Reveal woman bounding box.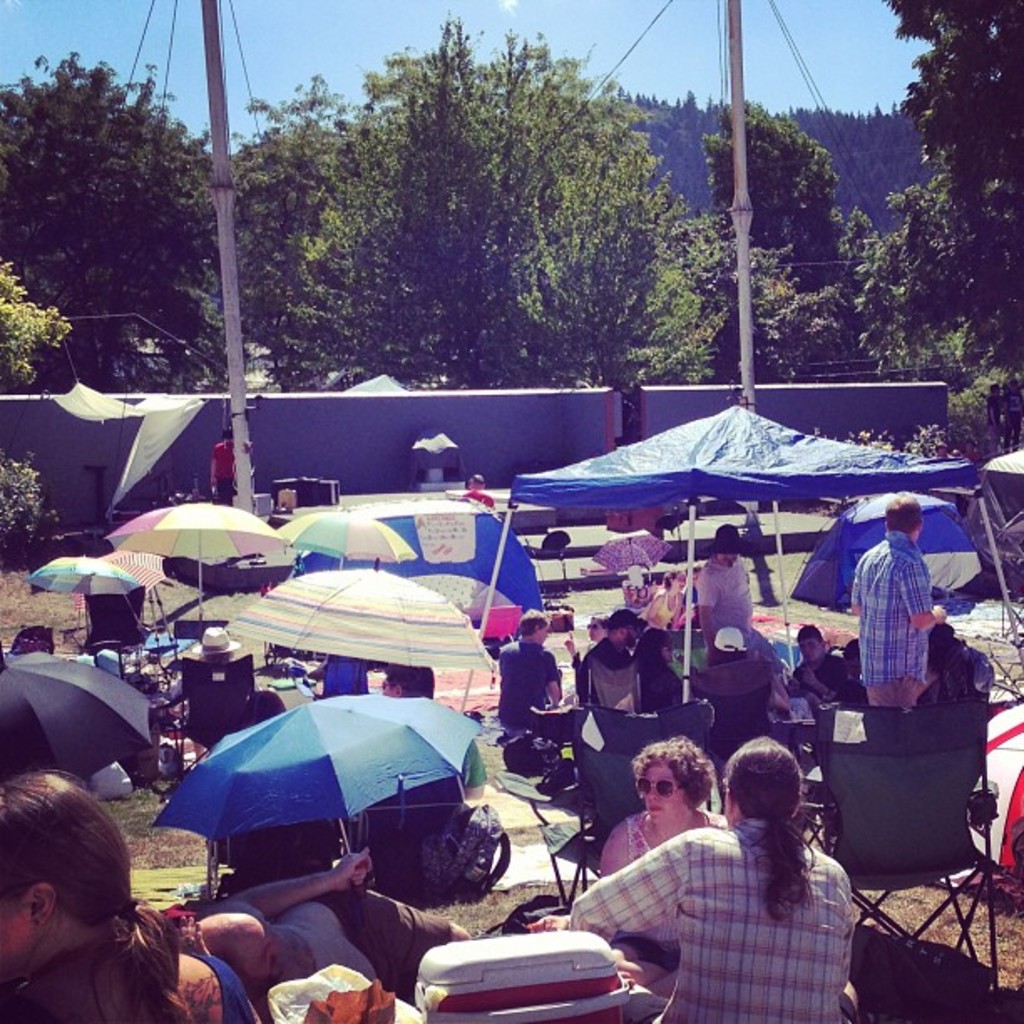
Revealed: select_region(639, 574, 693, 627).
